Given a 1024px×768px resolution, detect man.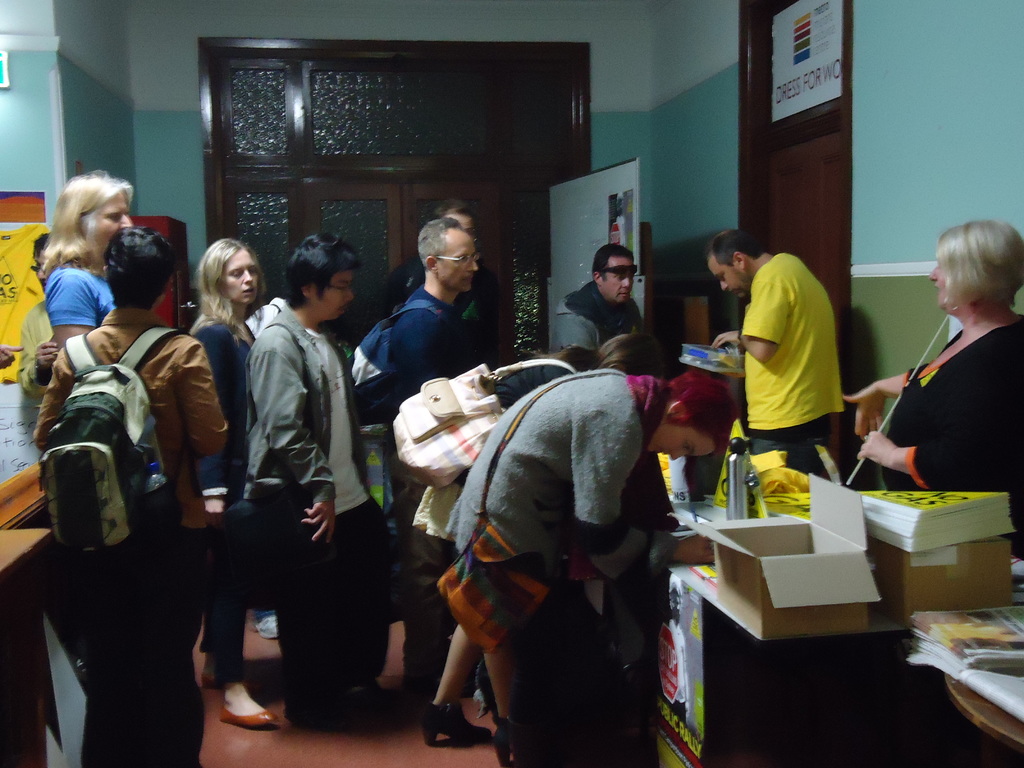
detection(540, 250, 657, 367).
